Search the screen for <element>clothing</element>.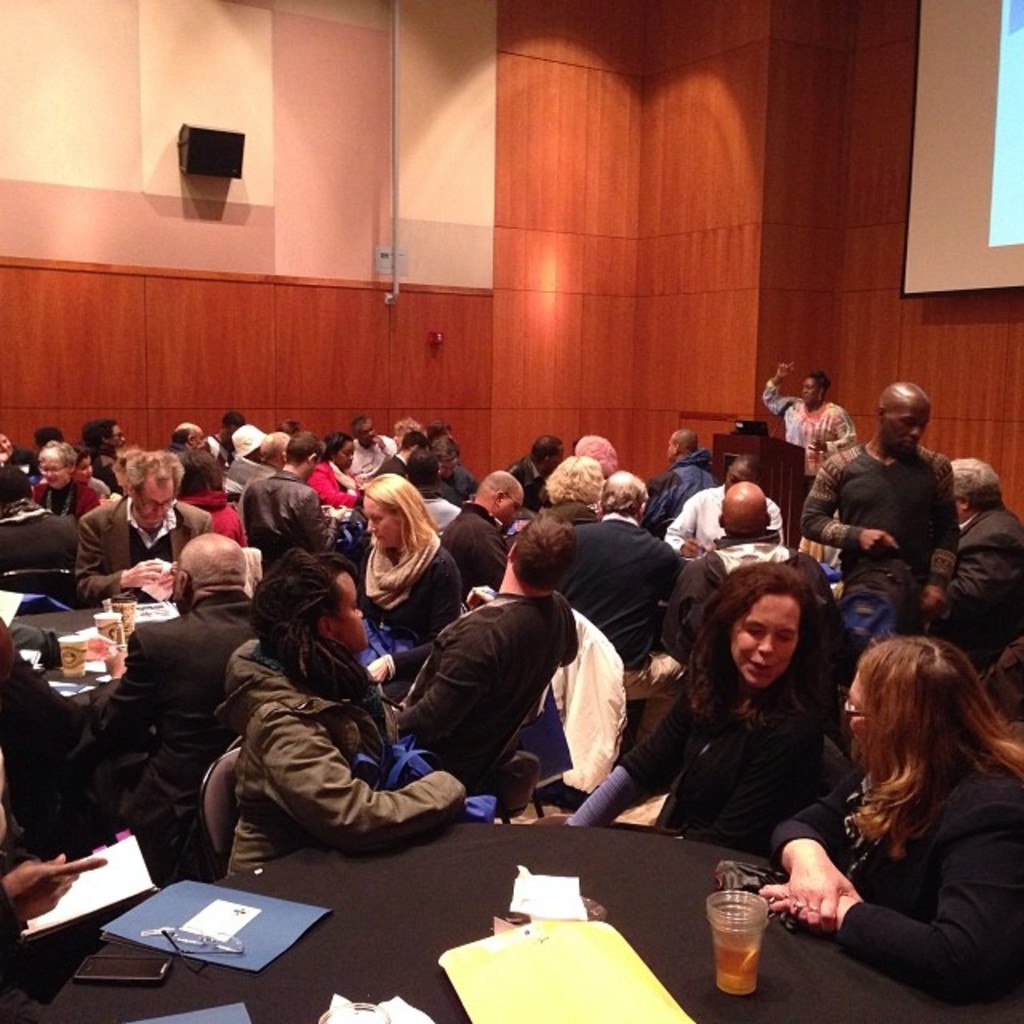
Found at bbox=(648, 629, 877, 890).
